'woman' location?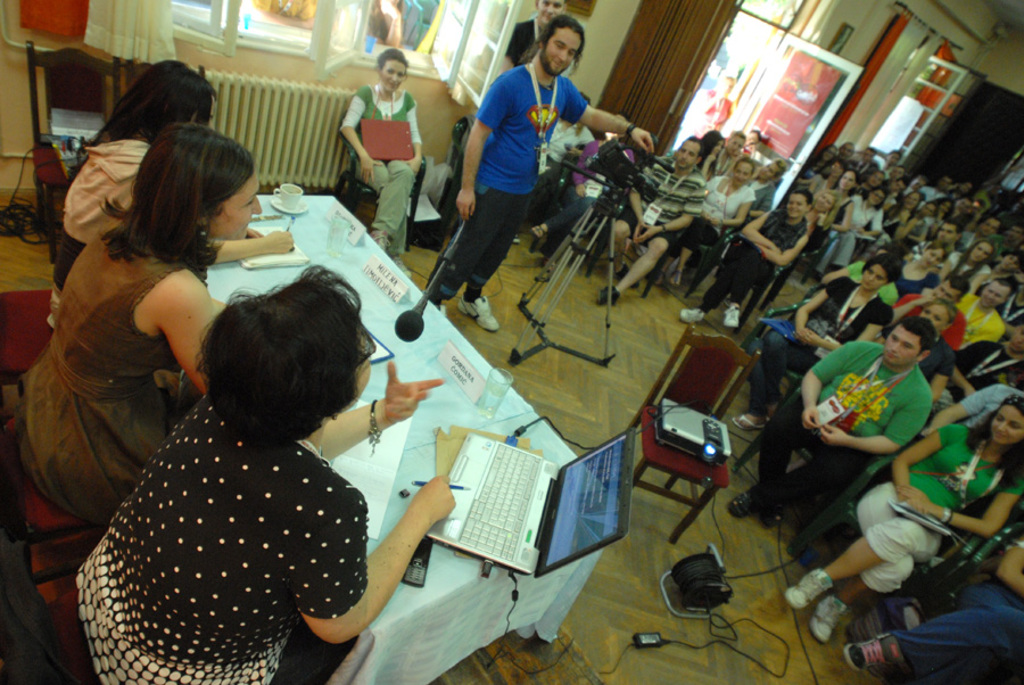
box=[664, 157, 752, 289]
